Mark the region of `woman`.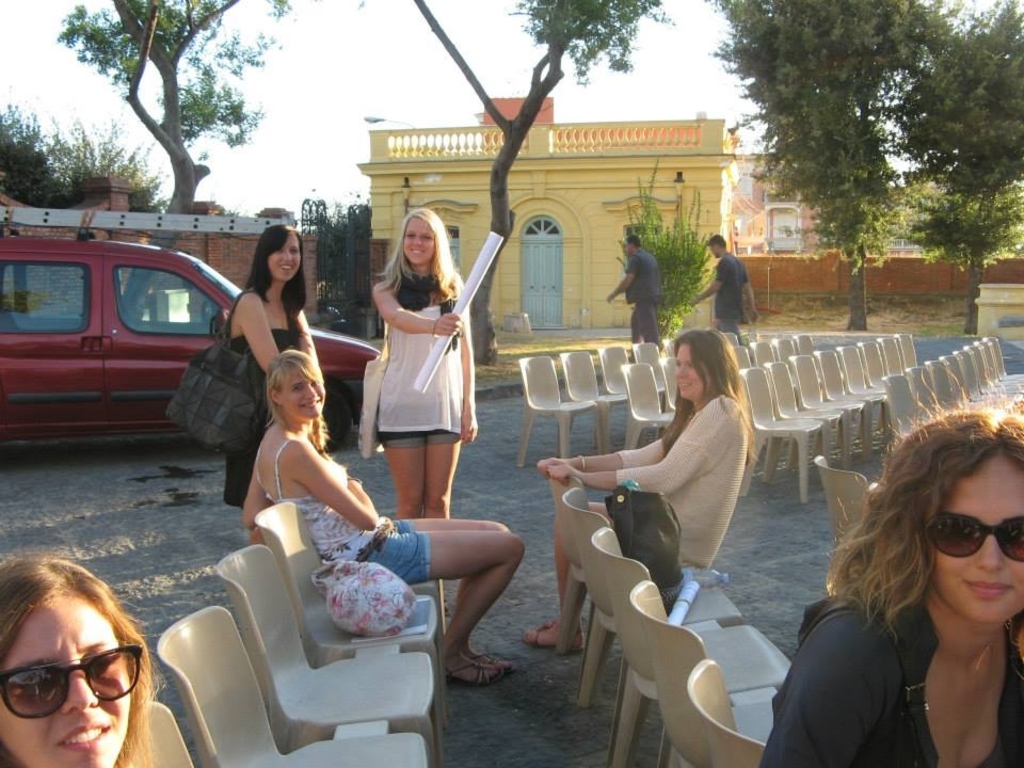
Region: (761, 403, 1023, 767).
